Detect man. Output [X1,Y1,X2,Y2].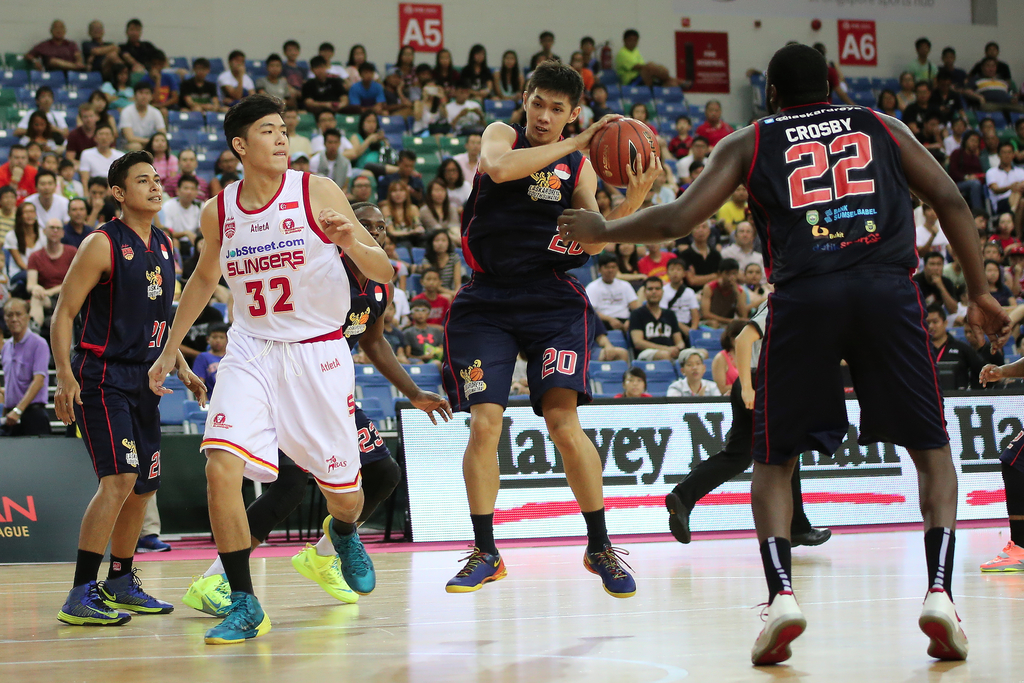
[0,299,49,437].
